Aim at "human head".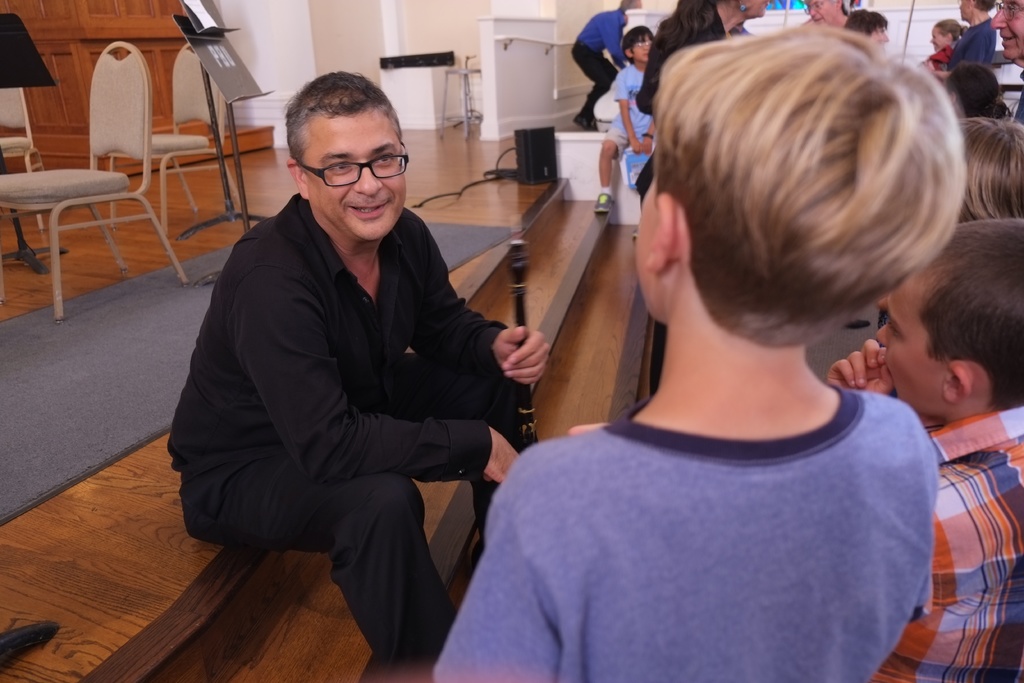
Aimed at <region>927, 17, 963, 51</region>.
